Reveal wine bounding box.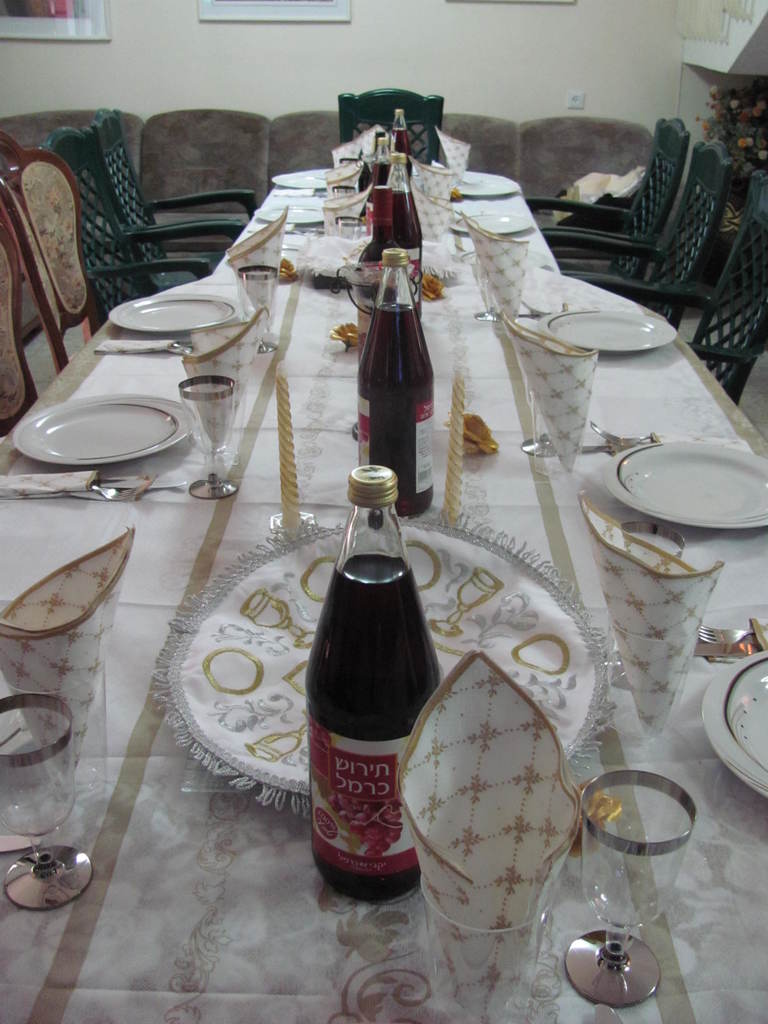
Revealed: {"x1": 389, "y1": 109, "x2": 413, "y2": 163}.
